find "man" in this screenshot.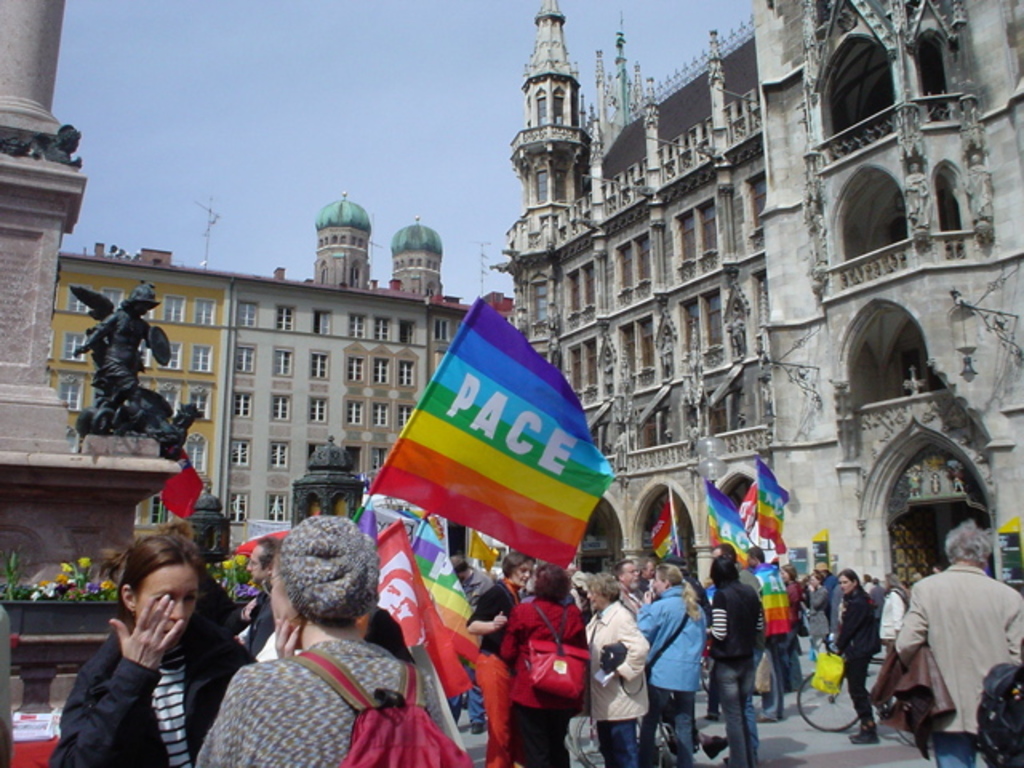
The bounding box for "man" is (left=808, top=558, right=835, bottom=621).
